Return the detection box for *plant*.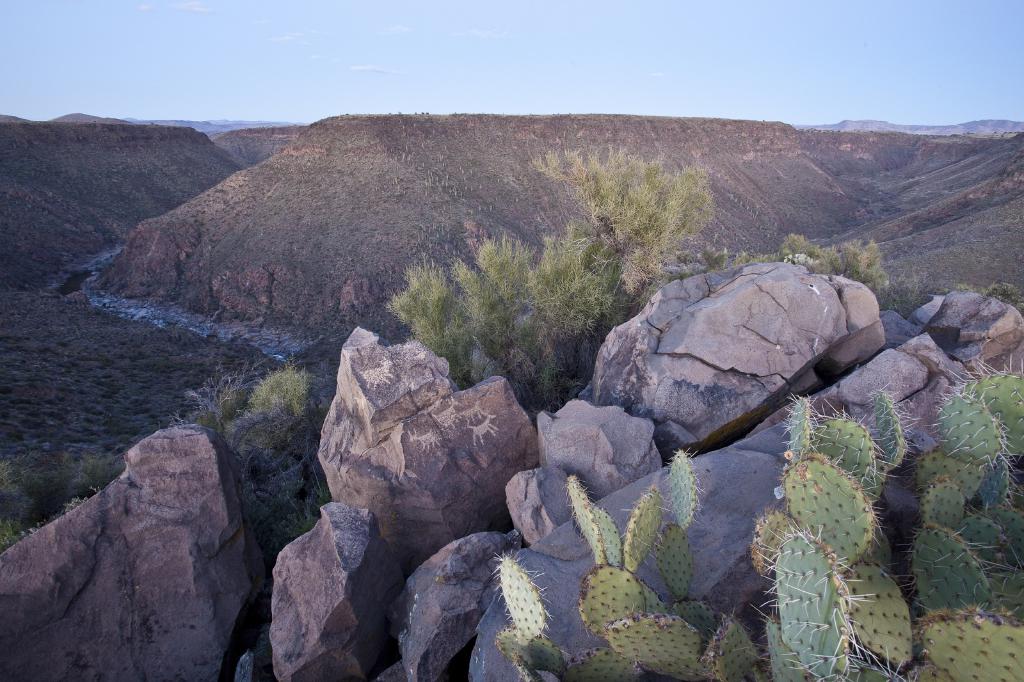
[left=0, top=449, right=127, bottom=550].
